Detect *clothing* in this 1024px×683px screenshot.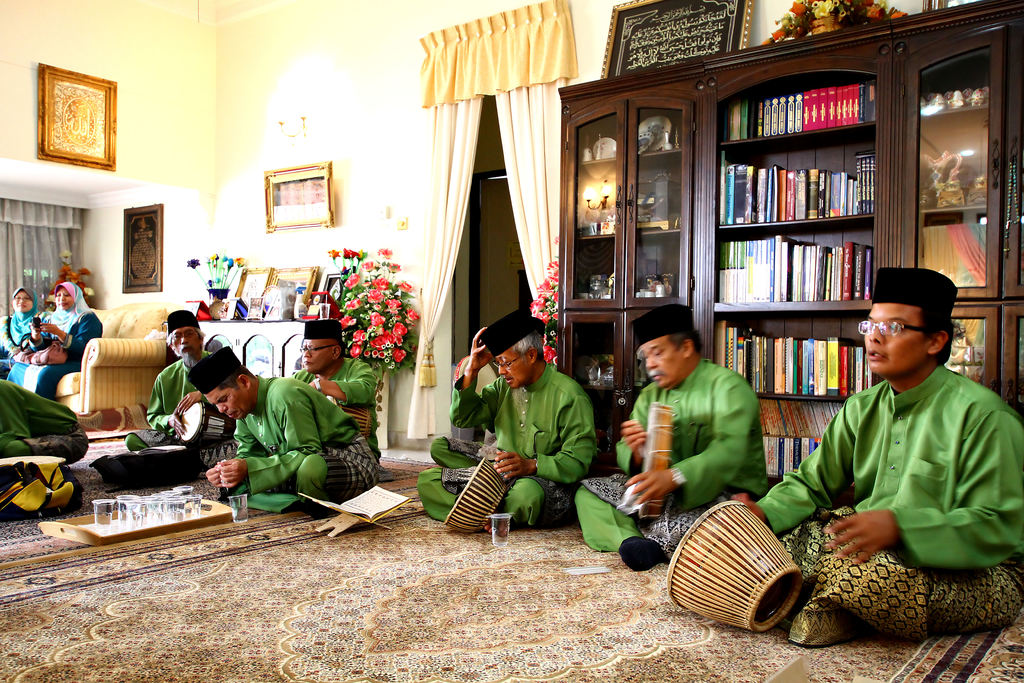
Detection: [409, 358, 590, 518].
